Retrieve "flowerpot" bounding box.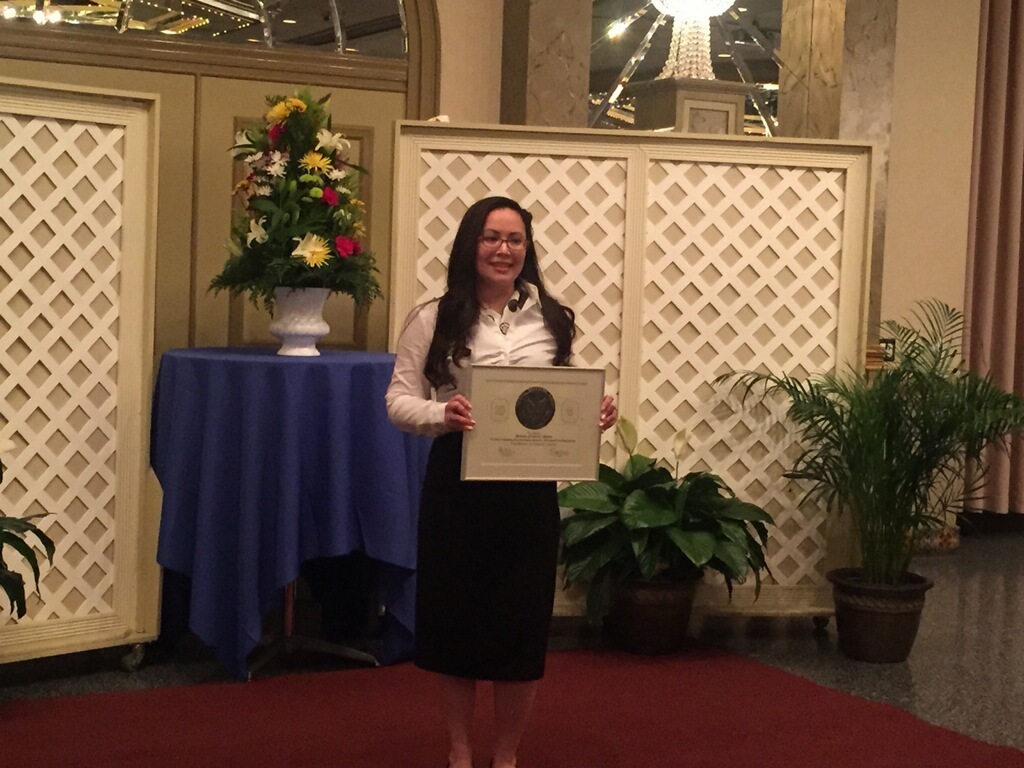
Bounding box: [left=605, top=566, right=703, bottom=652].
